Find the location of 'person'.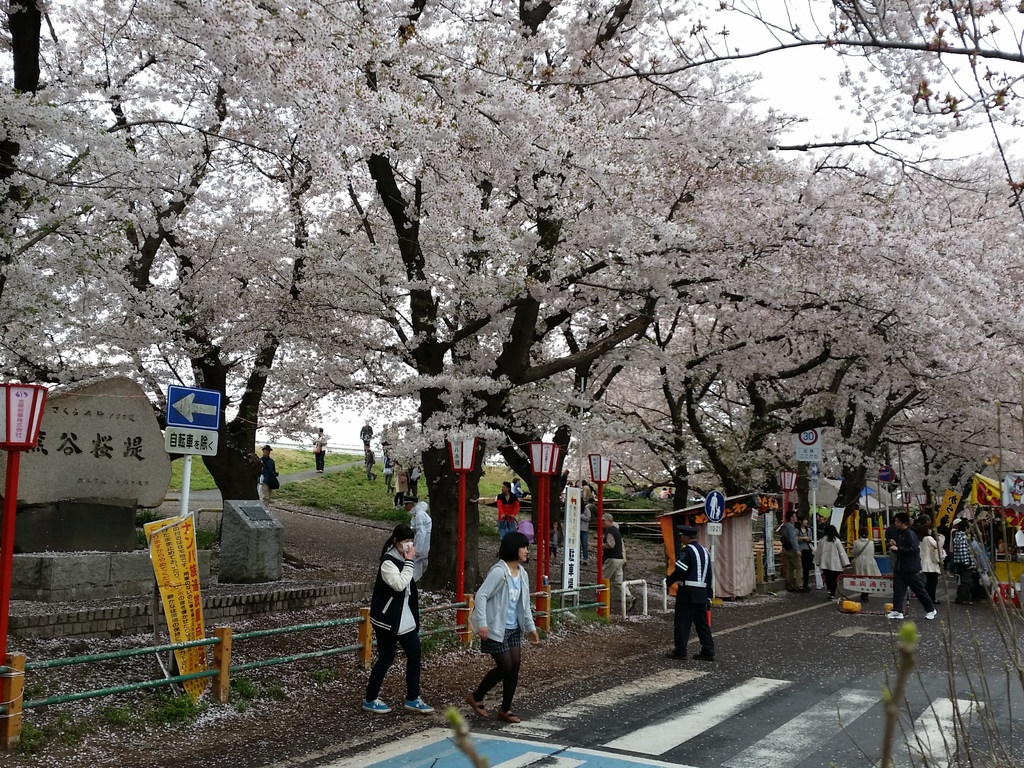
Location: [x1=391, y1=458, x2=416, y2=511].
